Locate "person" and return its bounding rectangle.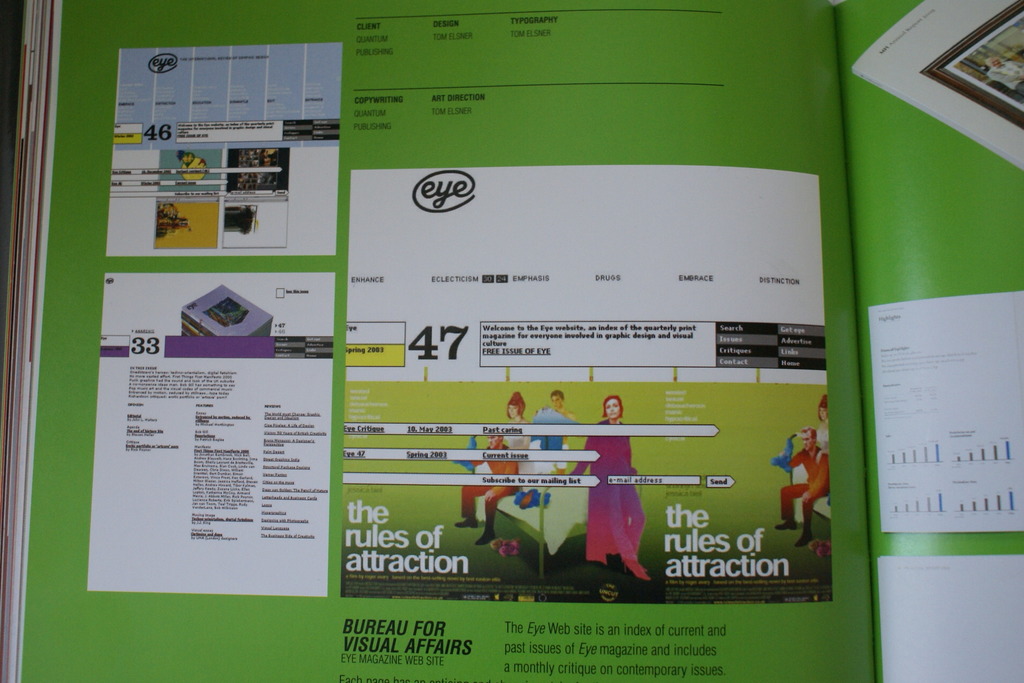
(778, 425, 830, 547).
